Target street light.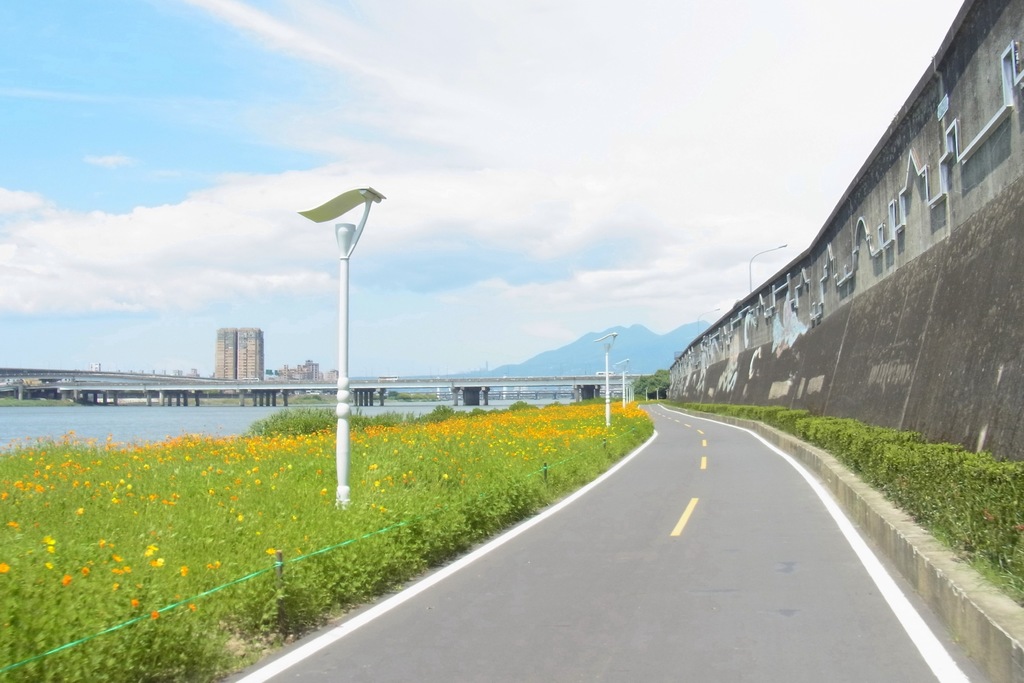
Target region: left=593, top=330, right=618, bottom=430.
